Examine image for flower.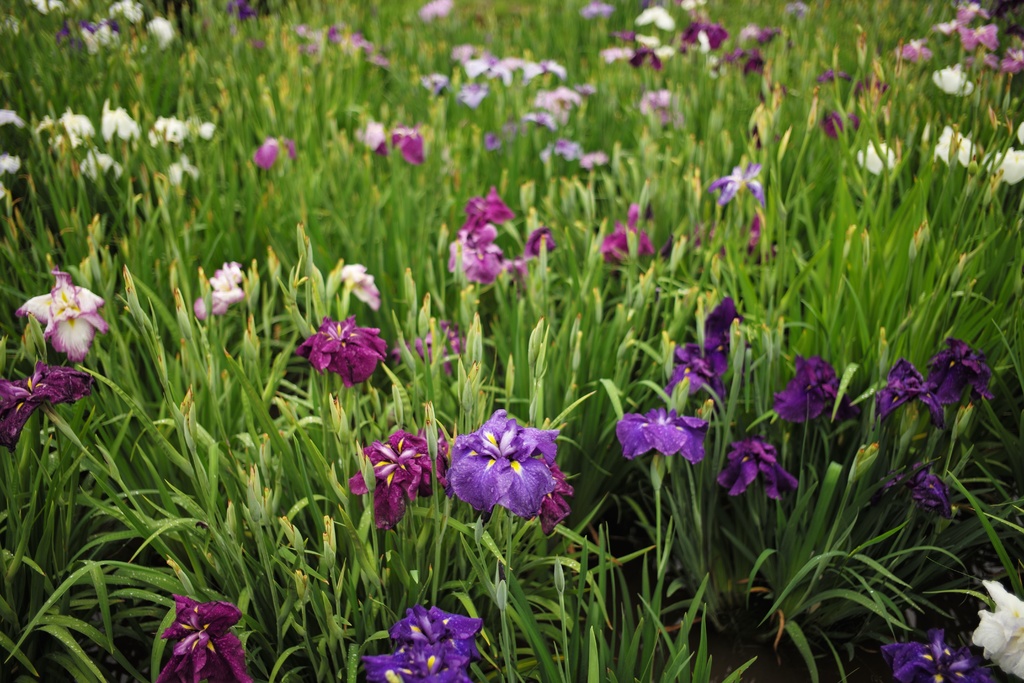
Examination result: <region>346, 420, 449, 527</region>.
